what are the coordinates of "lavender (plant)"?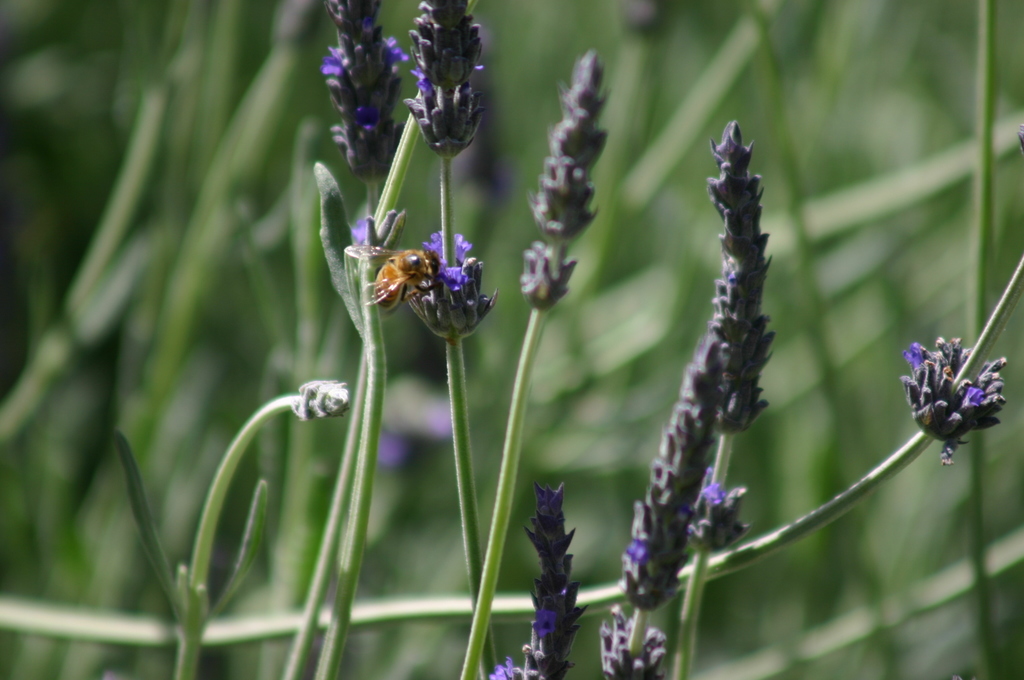
(left=706, top=114, right=766, bottom=438).
